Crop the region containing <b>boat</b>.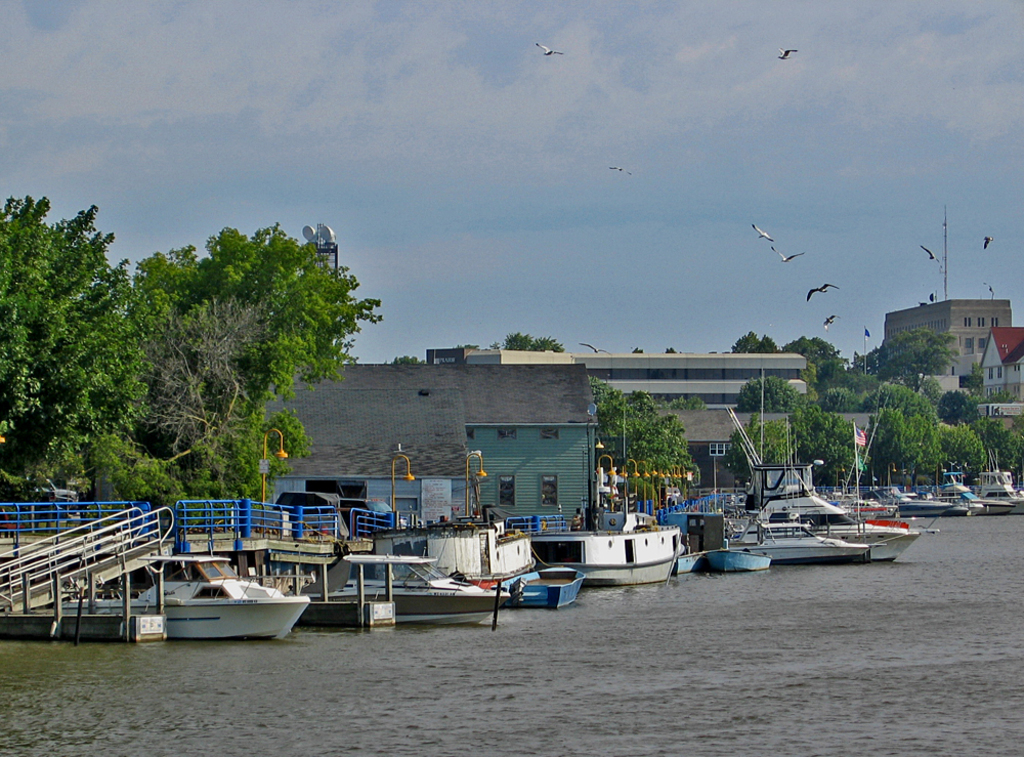
Crop region: box=[933, 467, 985, 524].
